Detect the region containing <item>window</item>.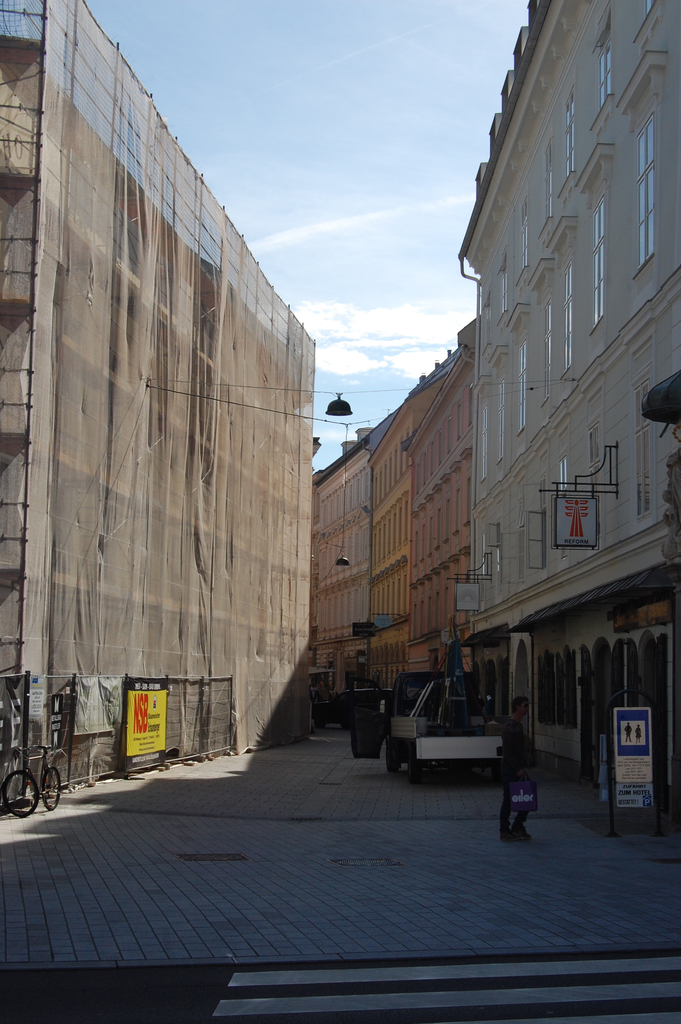
rect(499, 255, 508, 318).
